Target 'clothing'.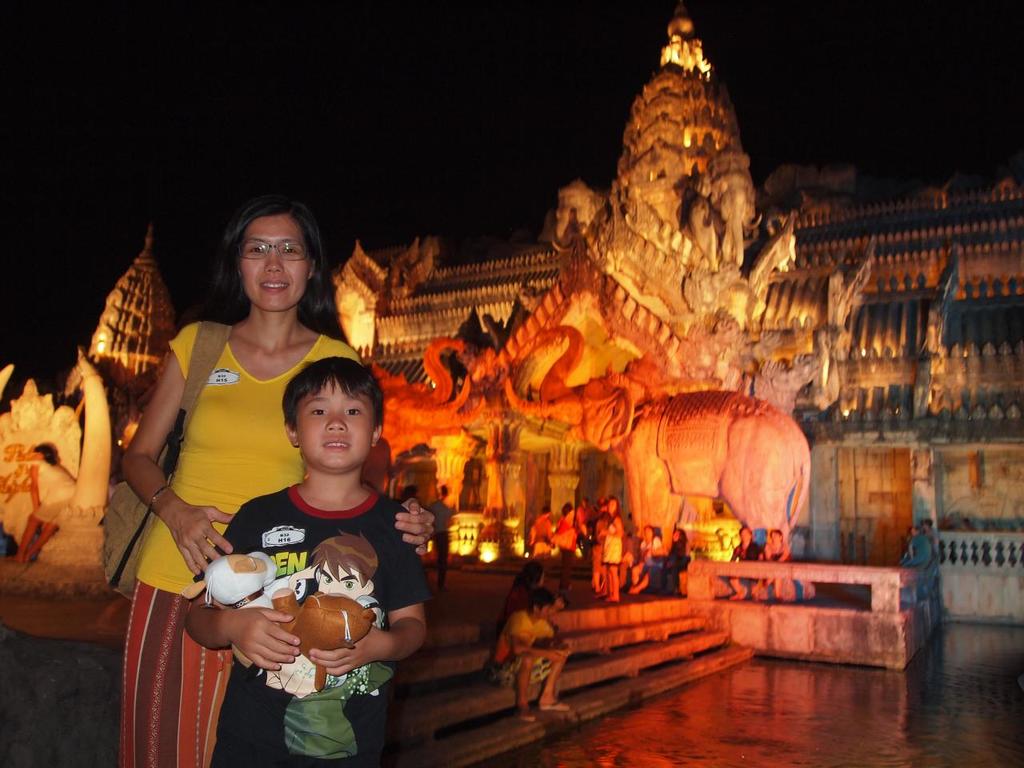
Target region: (133,302,333,711).
